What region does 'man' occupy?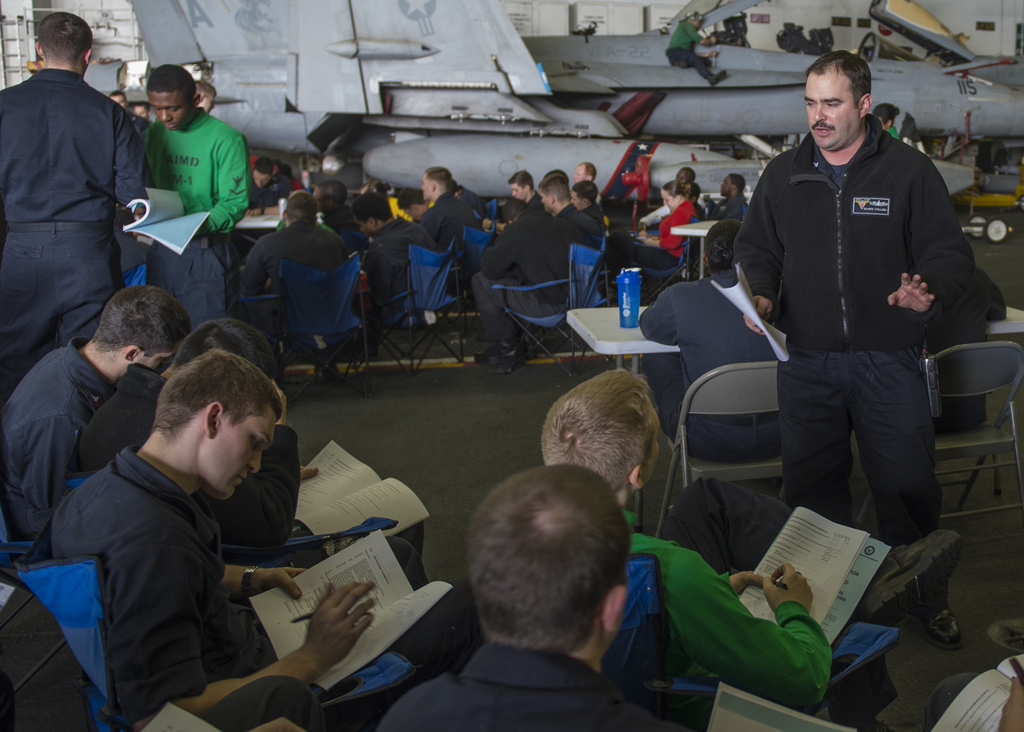
box=[647, 179, 705, 233].
